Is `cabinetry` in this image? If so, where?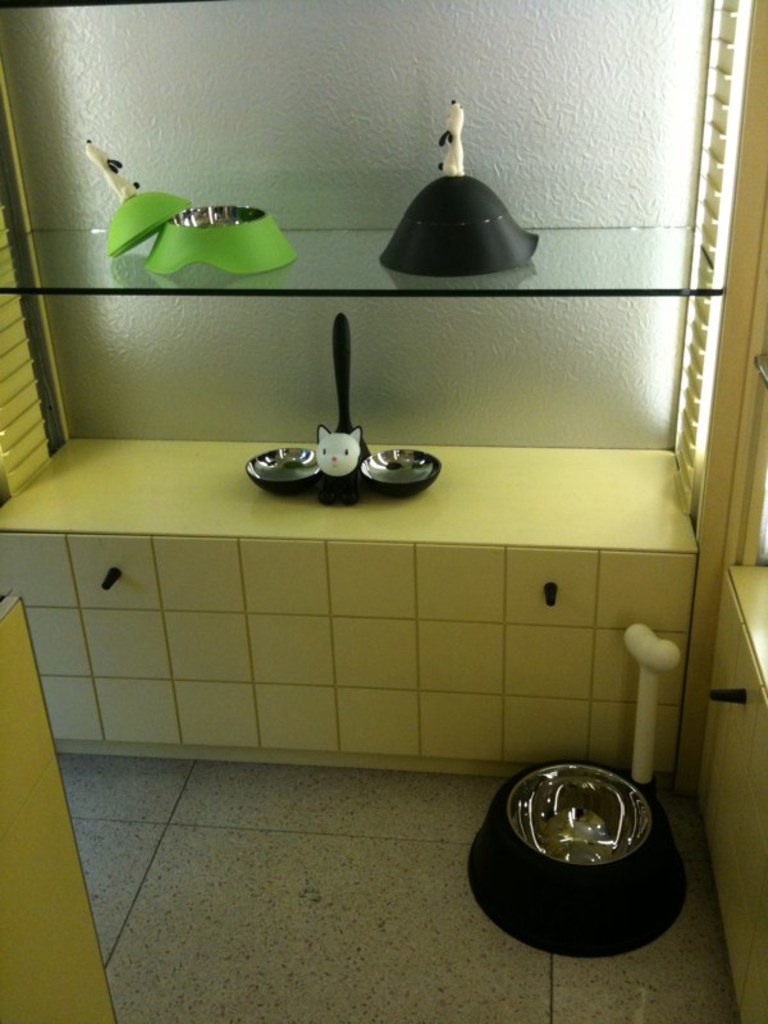
Yes, at 0,532,687,768.
